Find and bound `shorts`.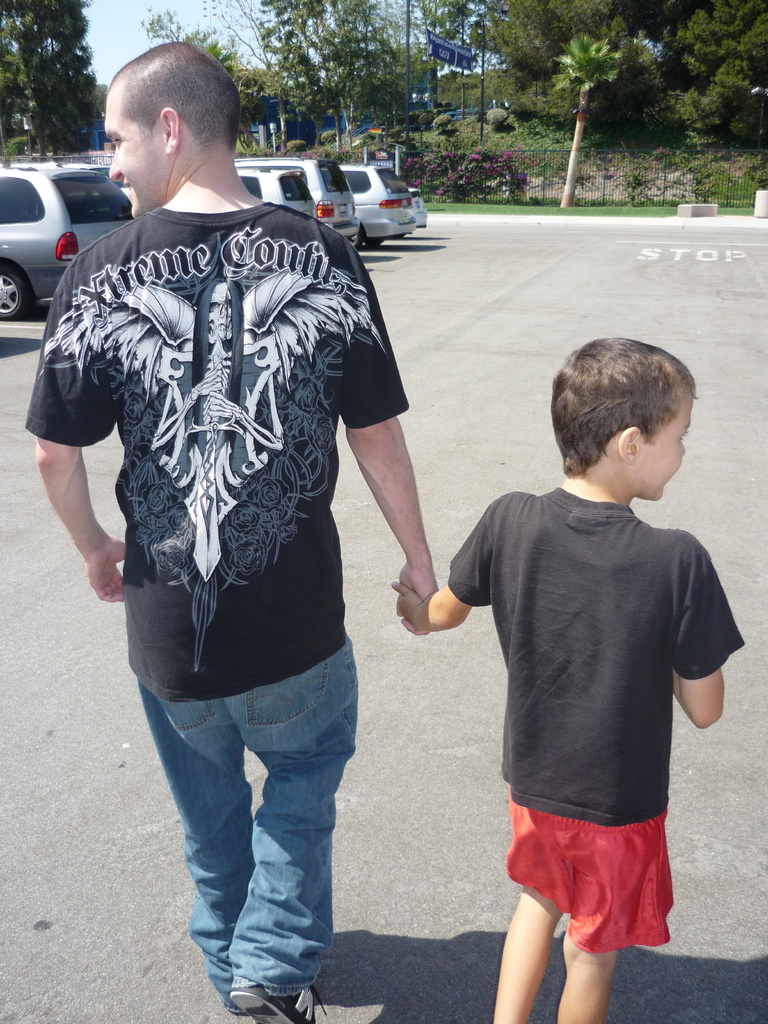
Bound: {"x1": 494, "y1": 805, "x2": 691, "y2": 937}.
